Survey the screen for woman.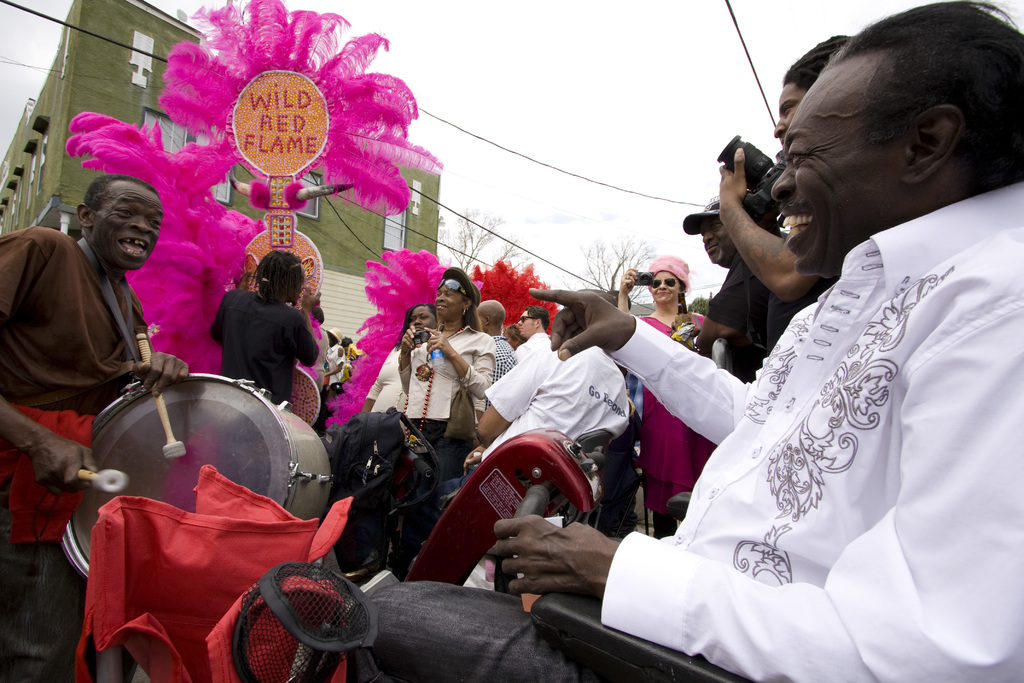
Survey found: locate(358, 302, 442, 438).
